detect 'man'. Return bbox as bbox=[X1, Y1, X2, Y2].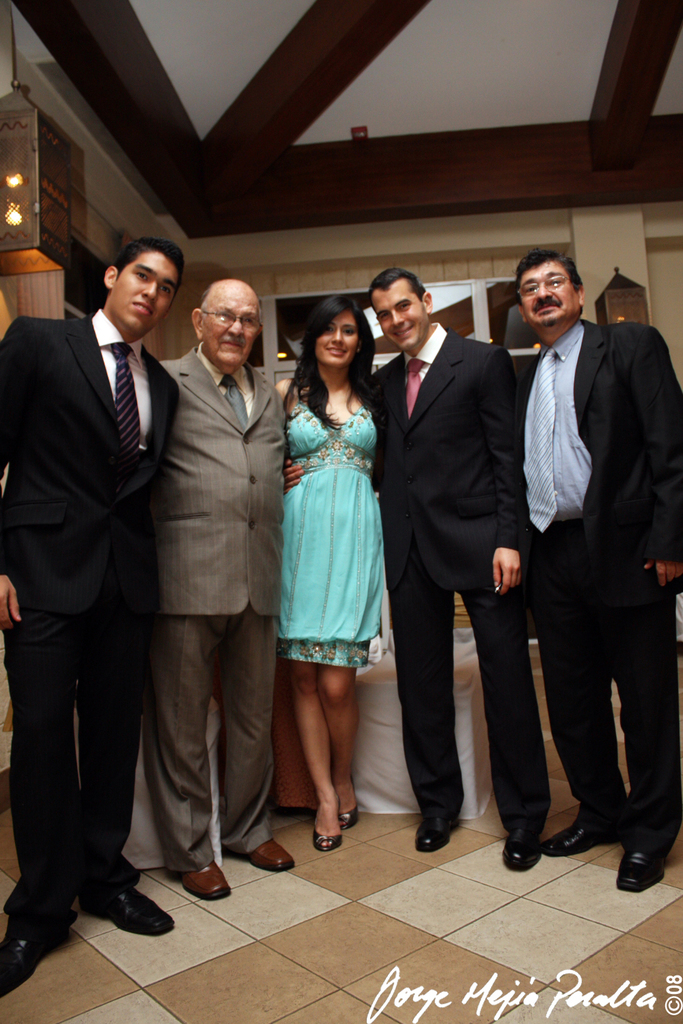
bbox=[127, 262, 293, 909].
